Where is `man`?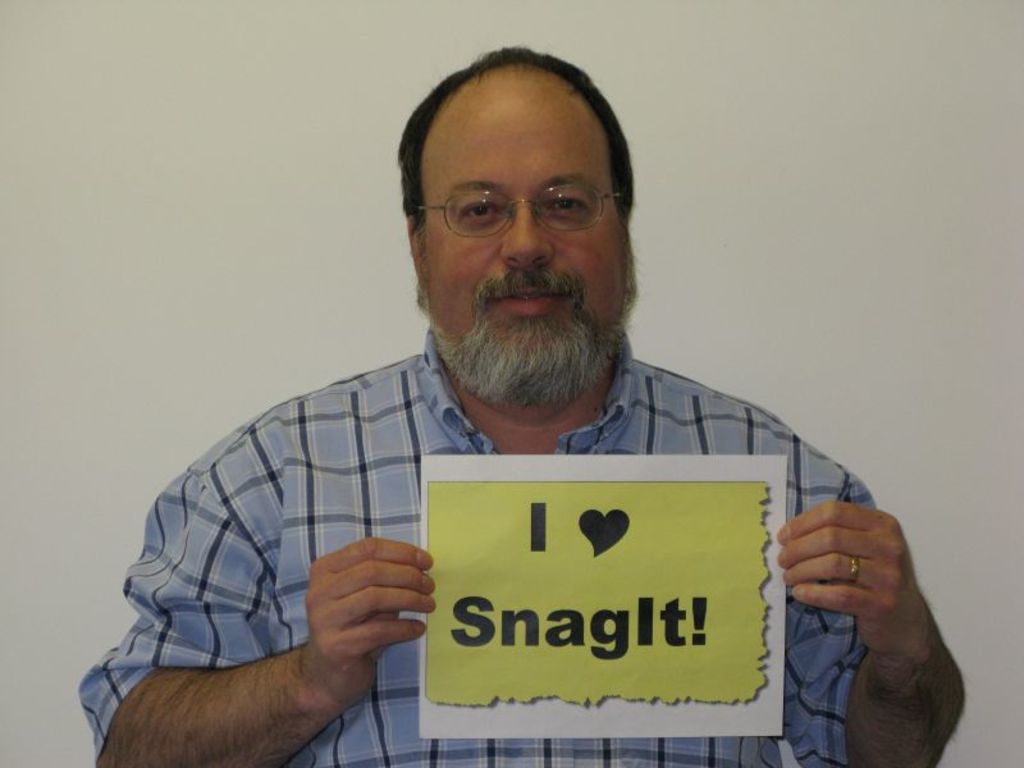
<box>159,70,886,732</box>.
